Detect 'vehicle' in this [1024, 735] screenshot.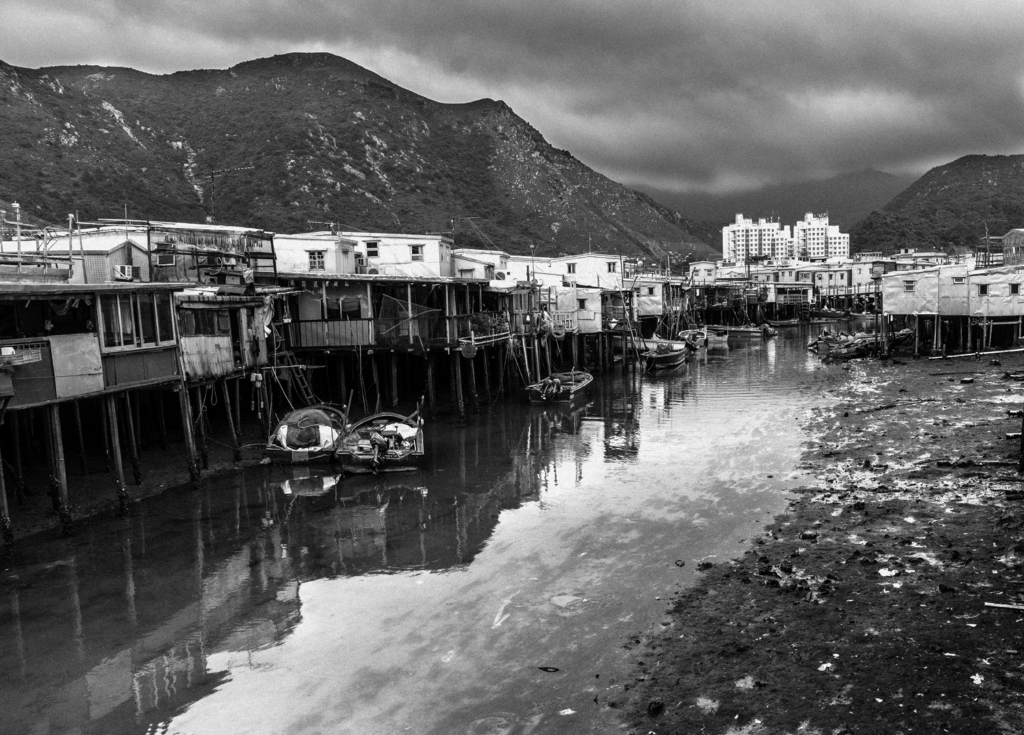
Detection: BBox(266, 405, 348, 462).
